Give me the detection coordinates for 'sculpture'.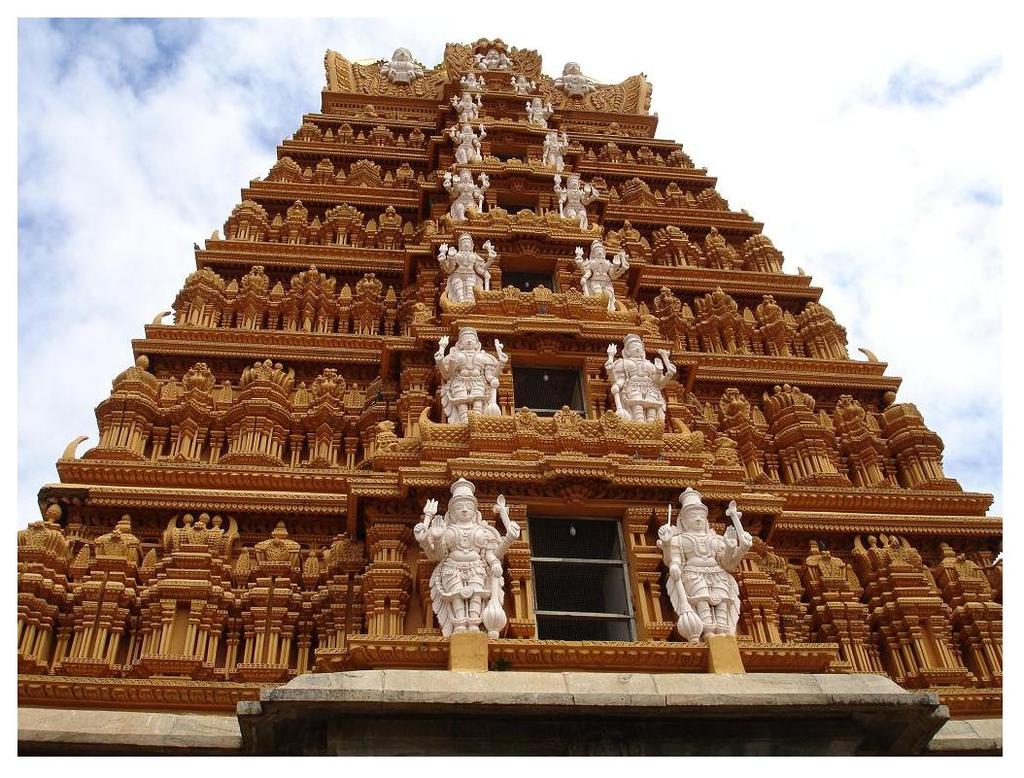
<region>459, 69, 486, 93</region>.
